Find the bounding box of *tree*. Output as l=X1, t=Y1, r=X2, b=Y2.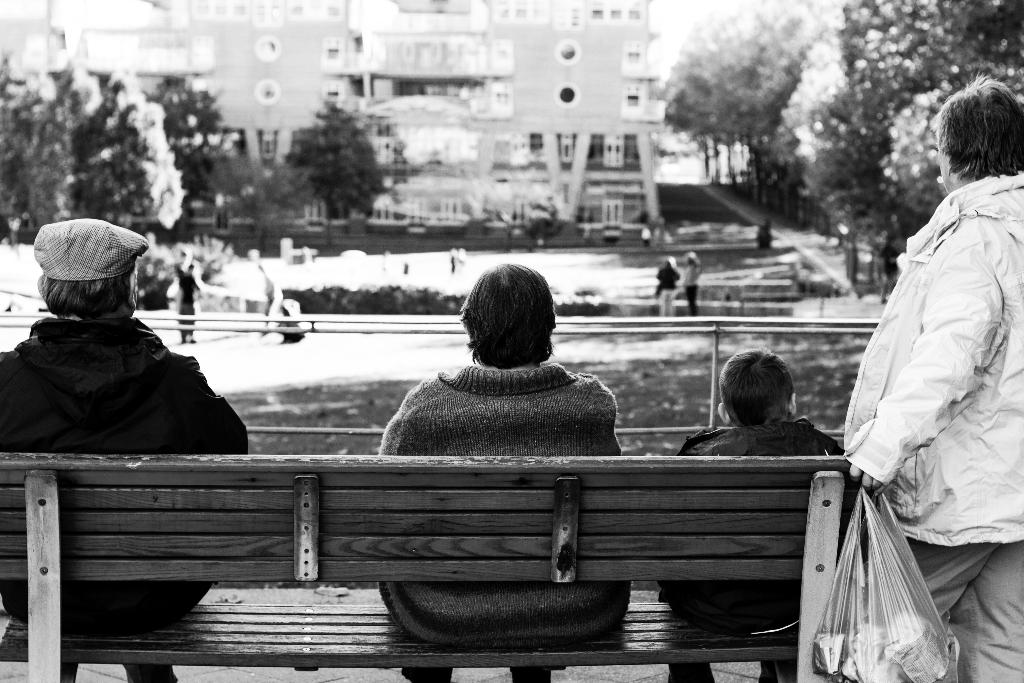
l=32, t=40, r=70, b=231.
